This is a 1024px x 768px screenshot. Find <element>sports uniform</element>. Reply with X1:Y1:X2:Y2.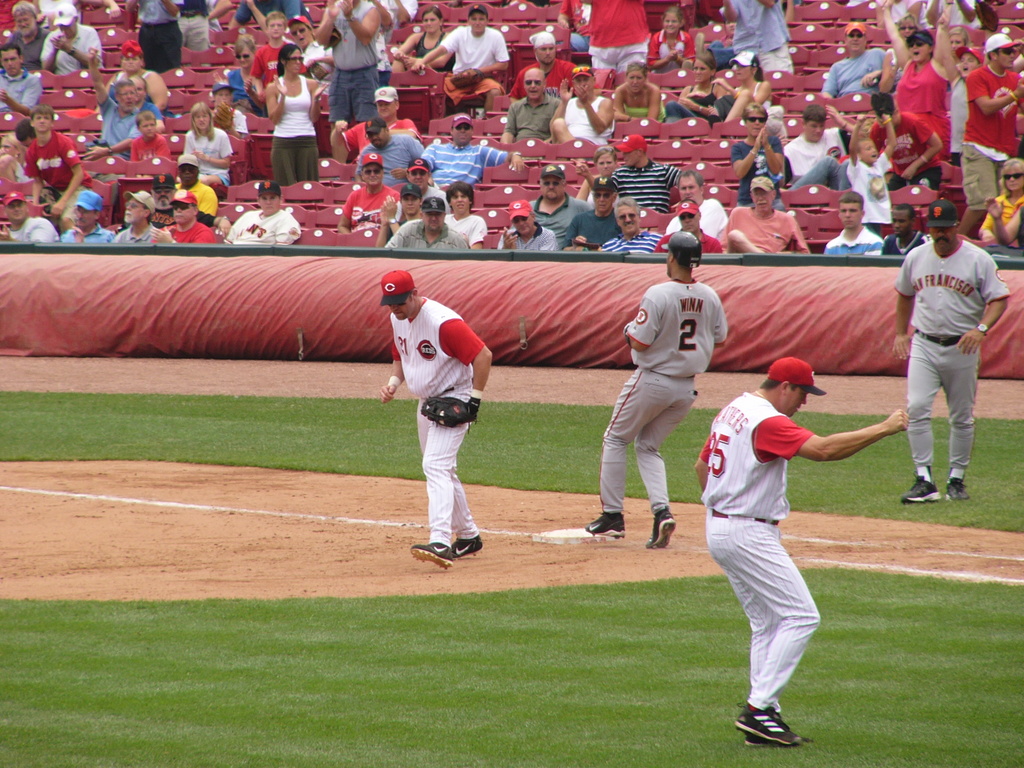
381:296:493:556.
